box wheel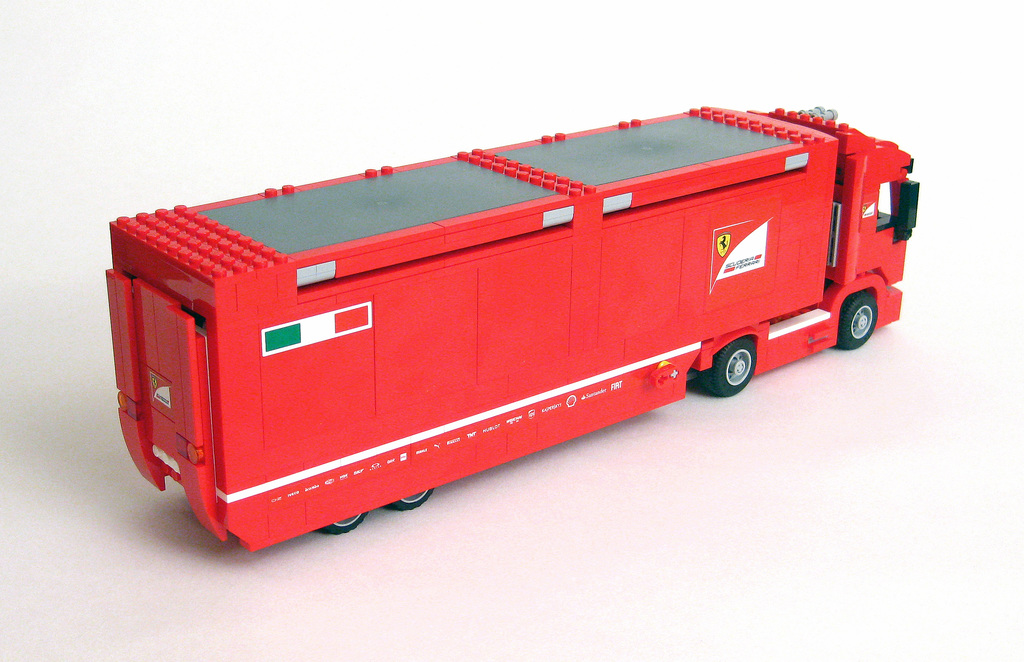
BBox(837, 288, 880, 350)
